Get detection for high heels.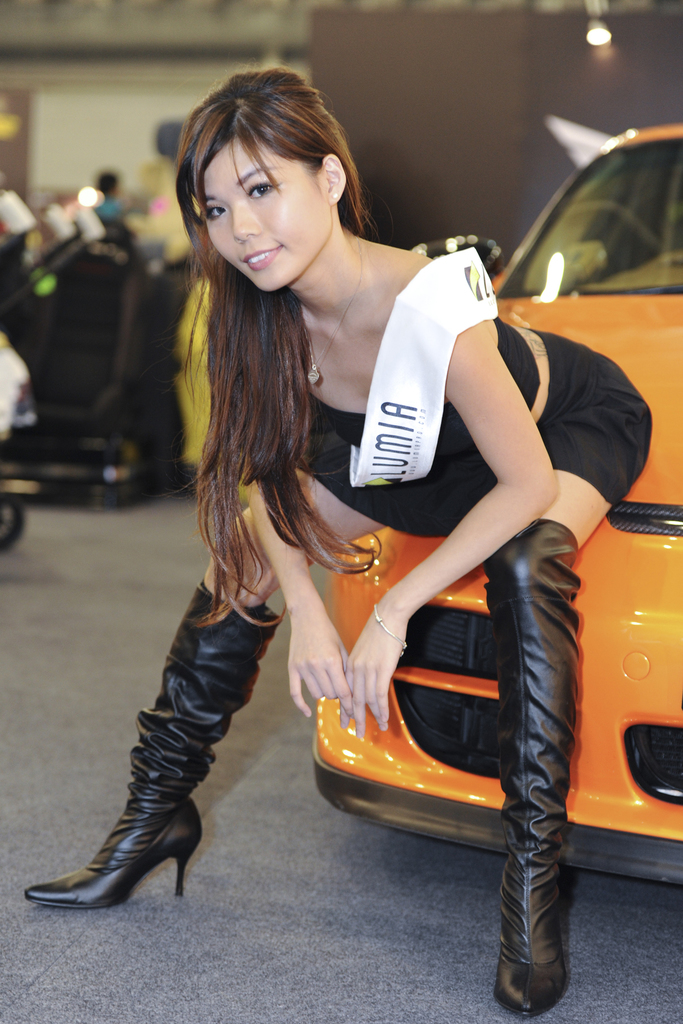
Detection: pyautogui.locateOnScreen(488, 516, 586, 1022).
